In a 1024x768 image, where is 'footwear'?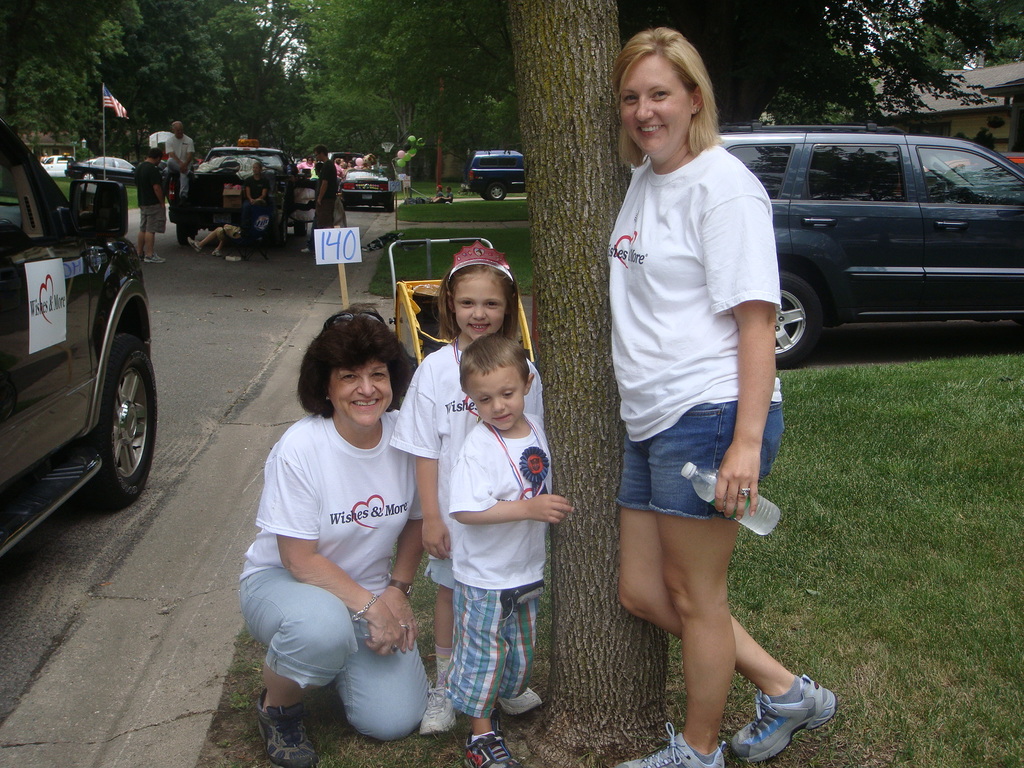
x1=416, y1=681, x2=459, y2=733.
